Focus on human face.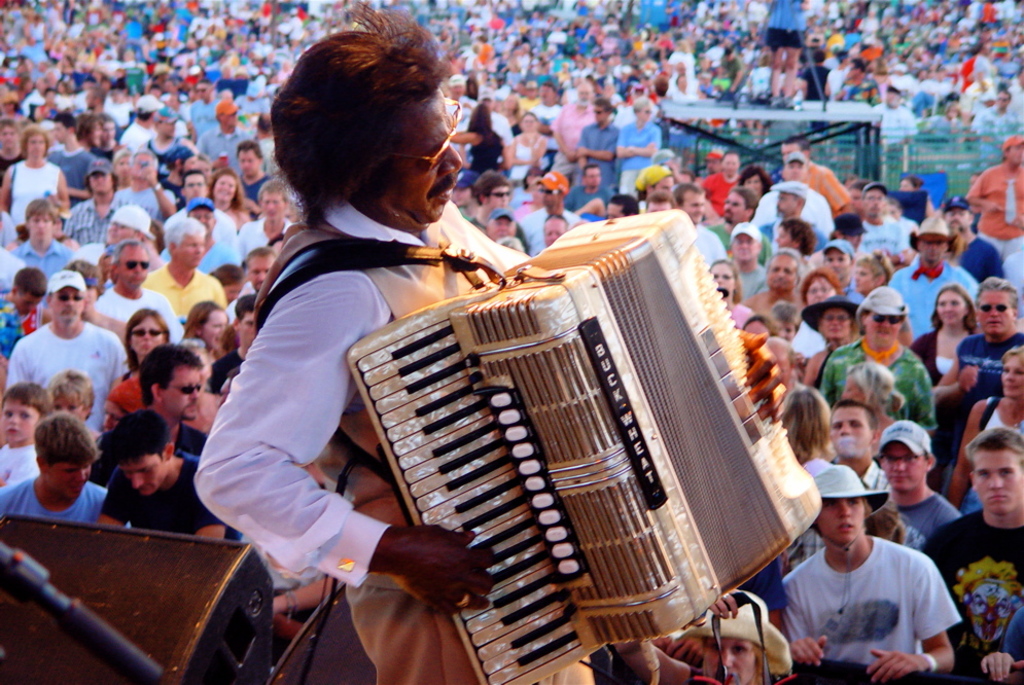
Focused at bbox=(728, 228, 755, 264).
